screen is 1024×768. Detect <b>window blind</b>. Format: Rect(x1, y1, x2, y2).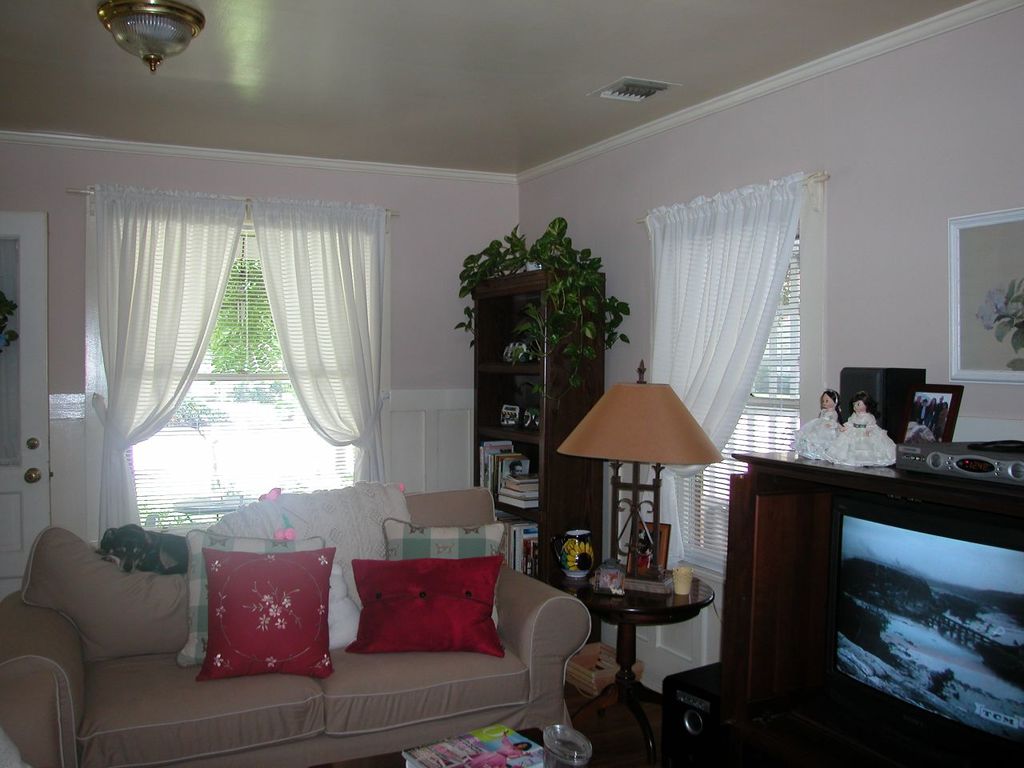
Rect(112, 215, 372, 534).
